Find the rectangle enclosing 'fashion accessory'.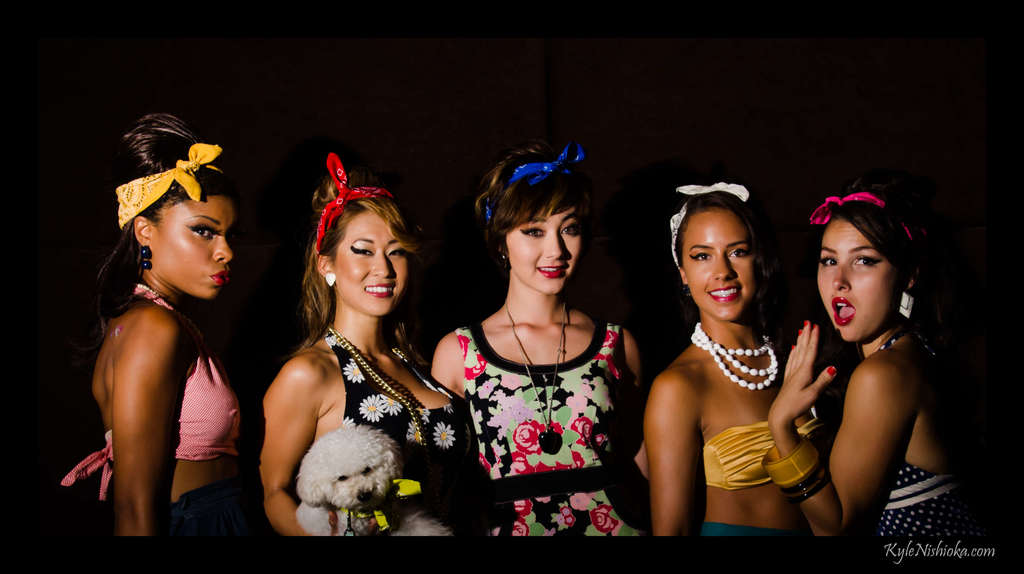
x1=323 y1=274 x2=336 y2=287.
